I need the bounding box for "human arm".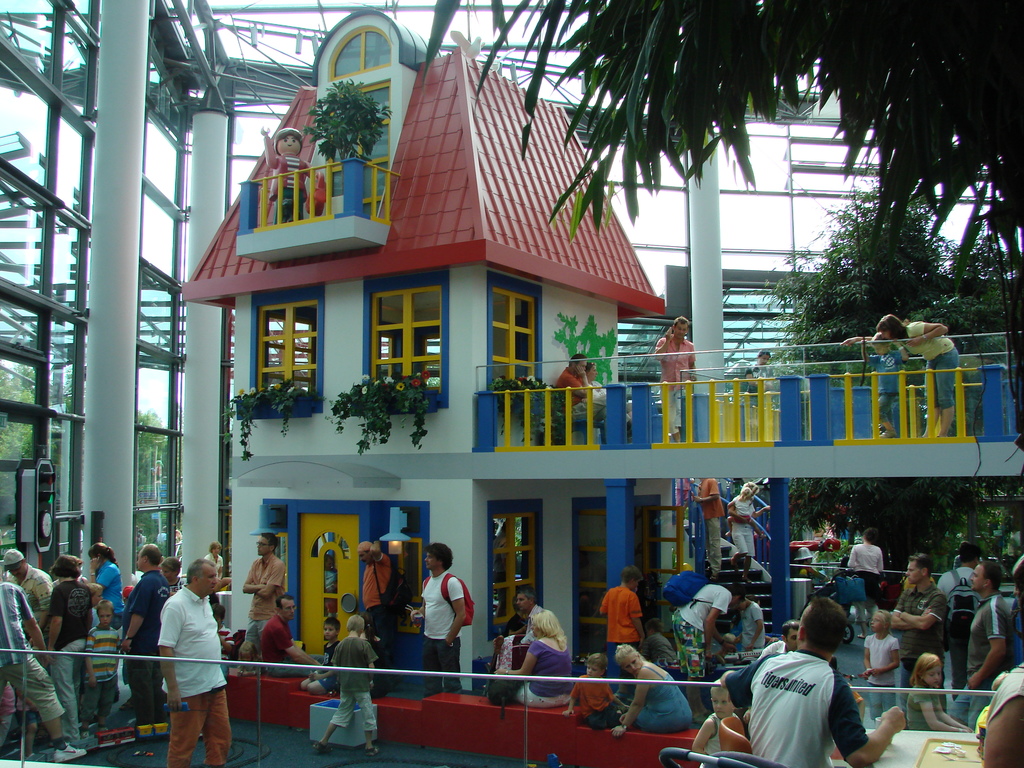
Here it is: locate(159, 605, 184, 705).
